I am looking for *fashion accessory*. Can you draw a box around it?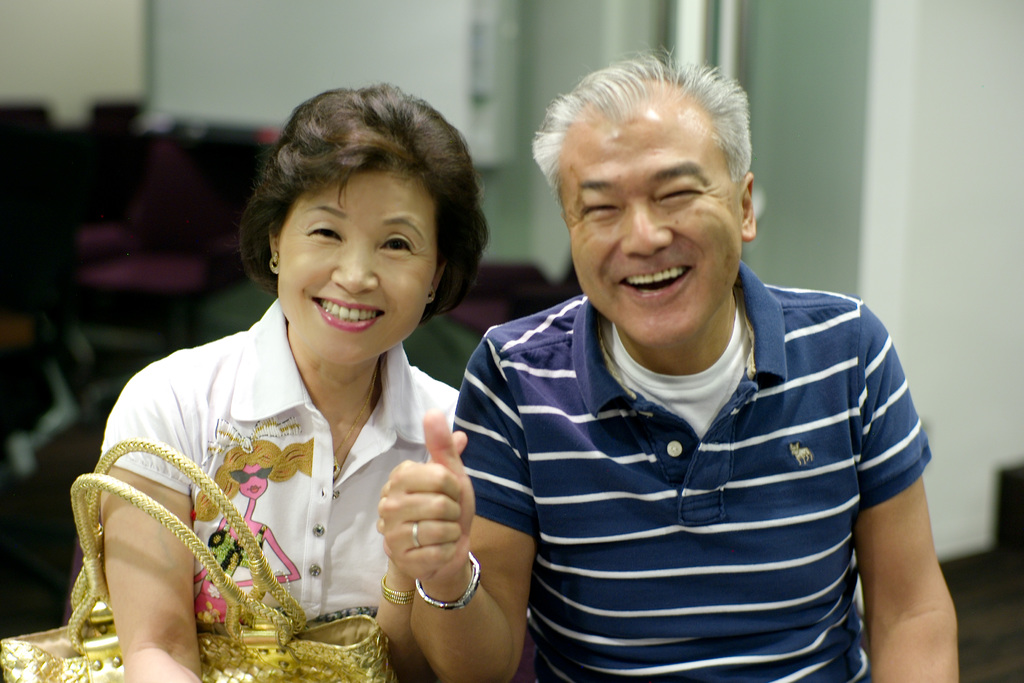
Sure, the bounding box is x1=270, y1=252, x2=279, y2=274.
